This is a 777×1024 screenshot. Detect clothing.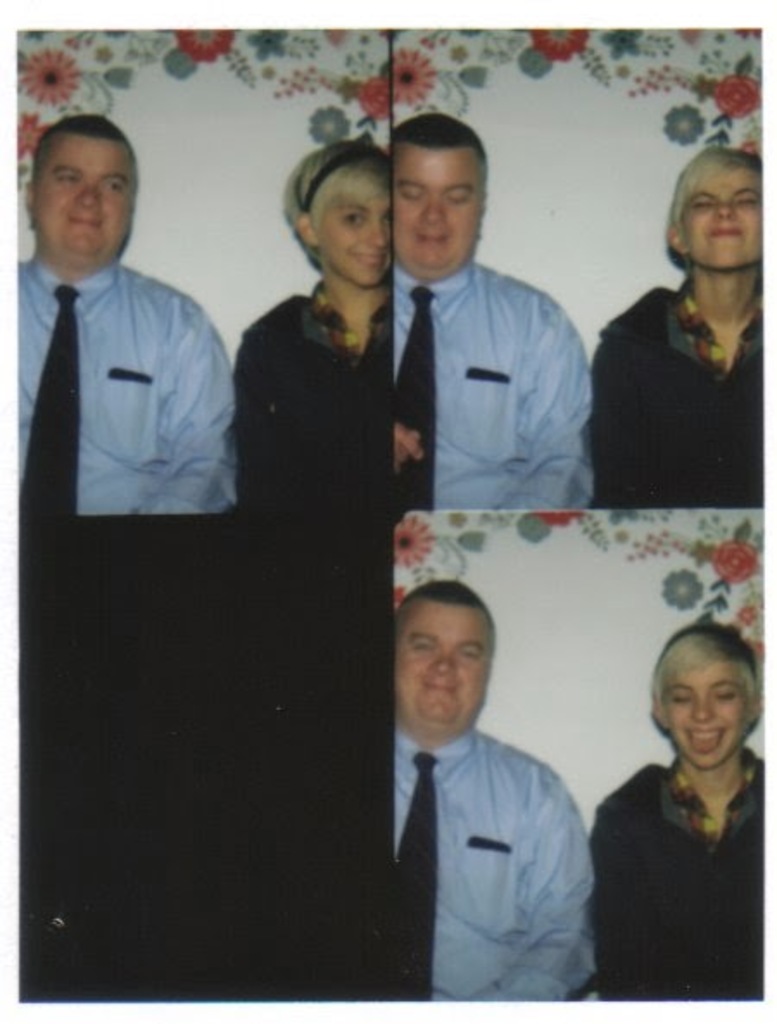
404 250 592 513.
